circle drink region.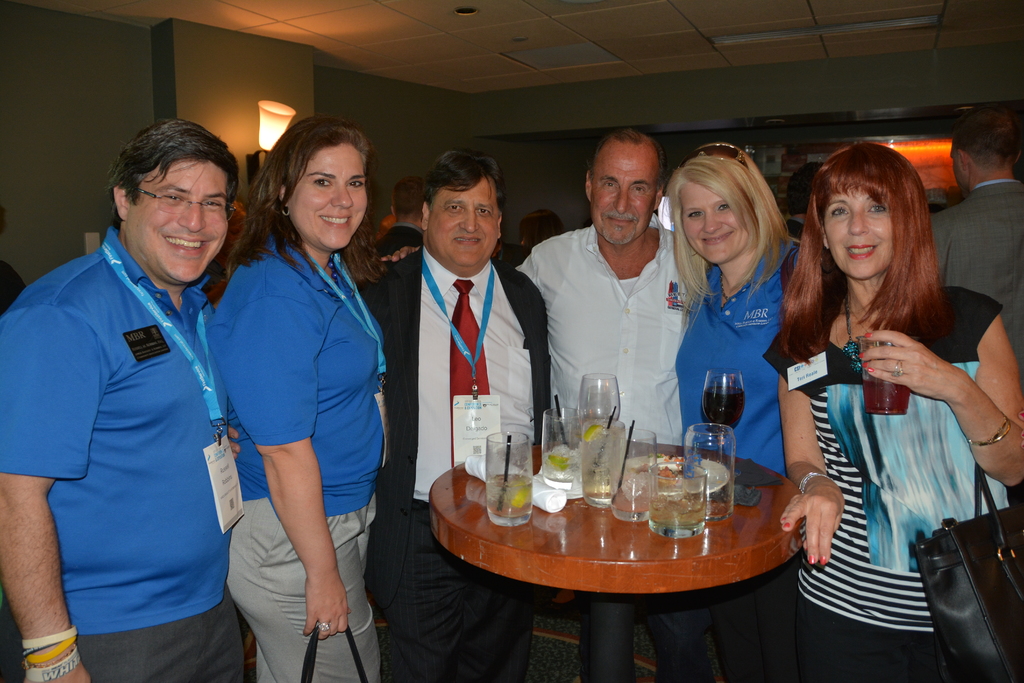
Region: l=483, t=472, r=535, b=524.
